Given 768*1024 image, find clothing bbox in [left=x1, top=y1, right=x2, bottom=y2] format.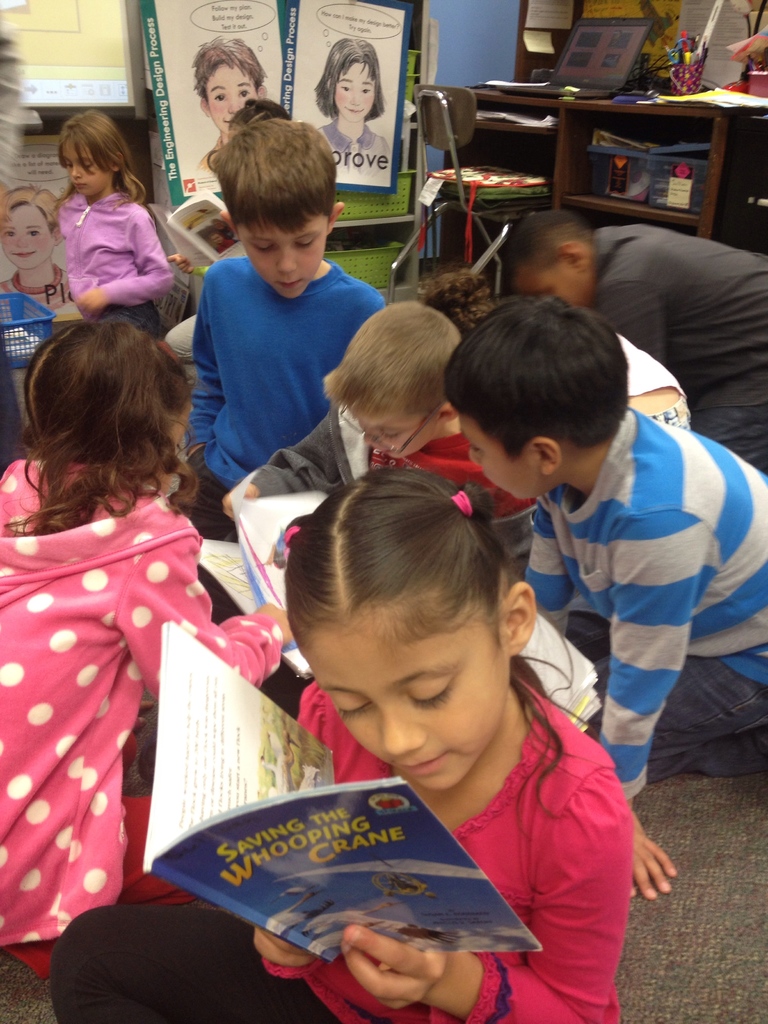
[left=173, top=250, right=392, bottom=630].
